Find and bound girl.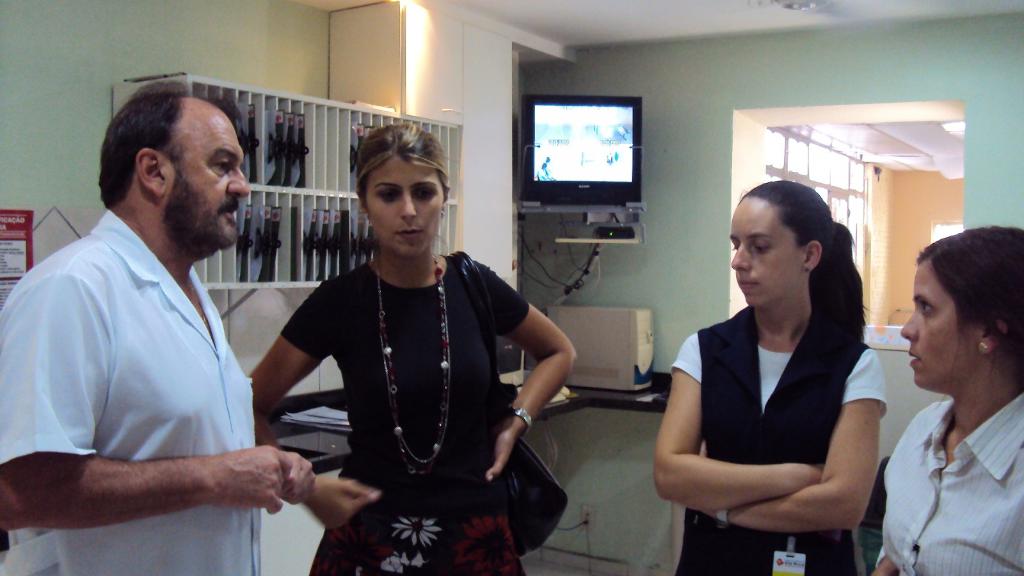
Bound: 648, 173, 895, 575.
